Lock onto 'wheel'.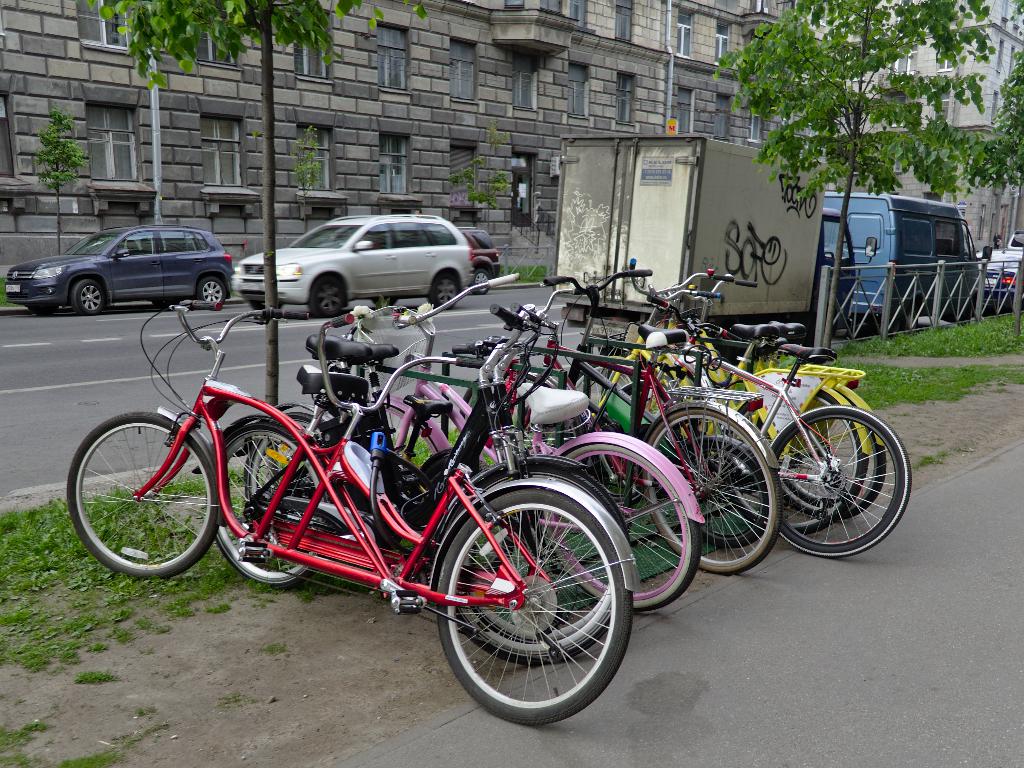
Locked: 432:271:469:318.
